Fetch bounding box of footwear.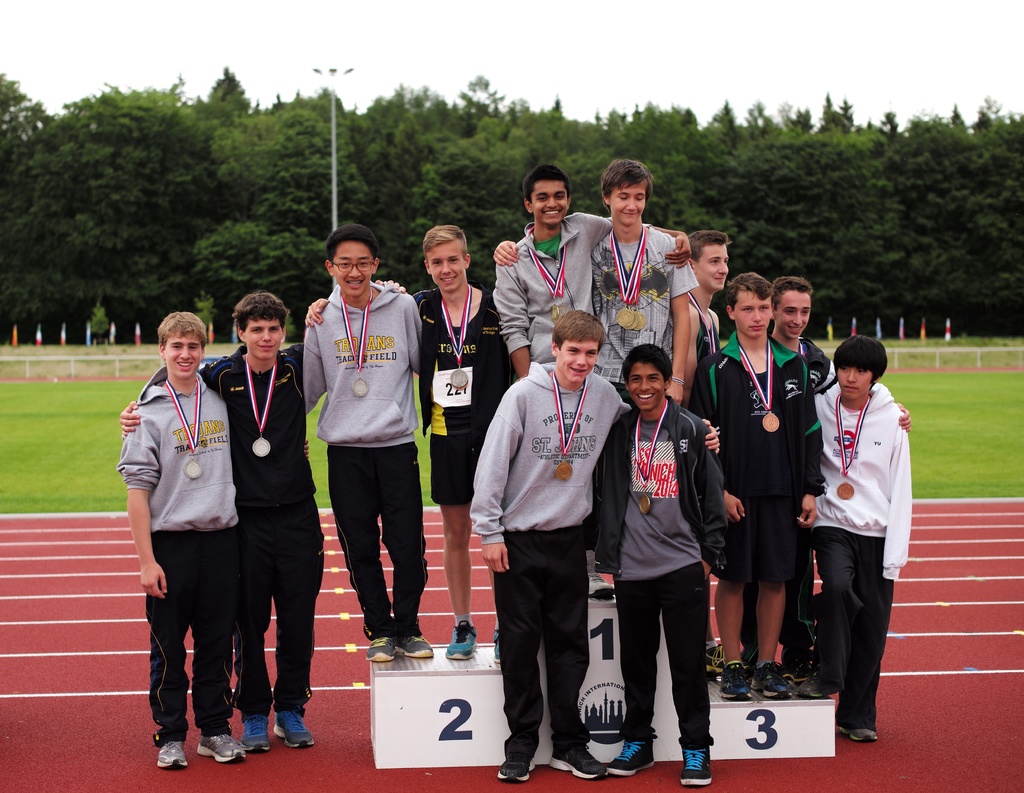
Bbox: detection(681, 748, 712, 785).
